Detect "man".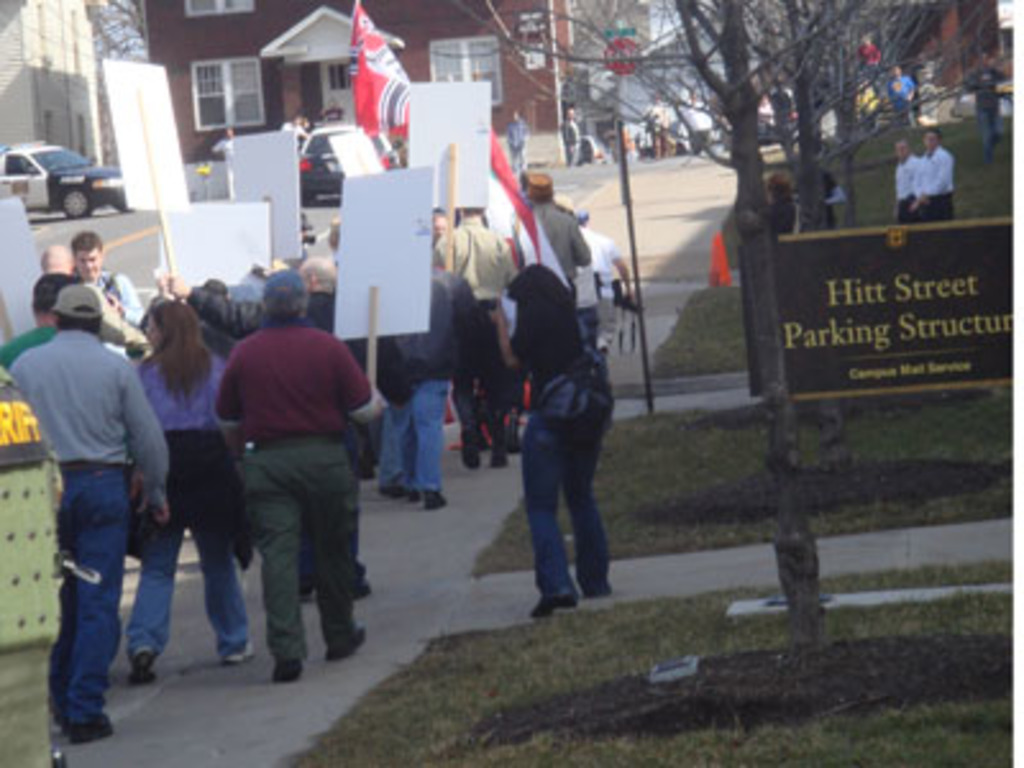
Detected at {"left": 212, "top": 269, "right": 374, "bottom": 673}.
